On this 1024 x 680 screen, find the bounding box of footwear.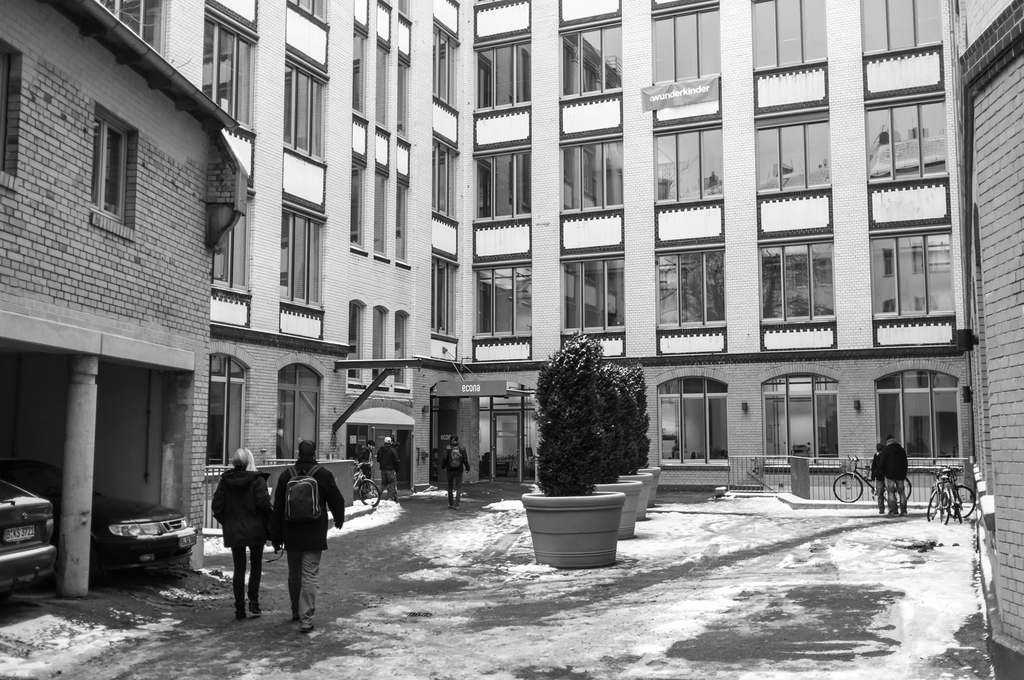
Bounding box: bbox=(229, 606, 244, 621).
